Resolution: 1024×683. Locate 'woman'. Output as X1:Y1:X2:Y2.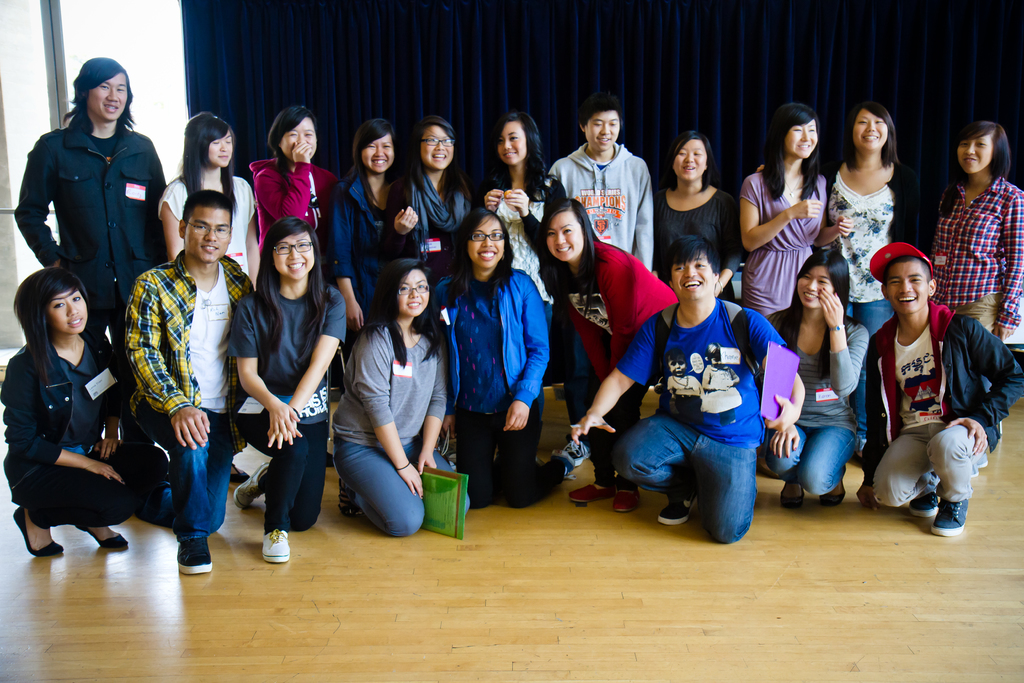
540:197:682:516.
